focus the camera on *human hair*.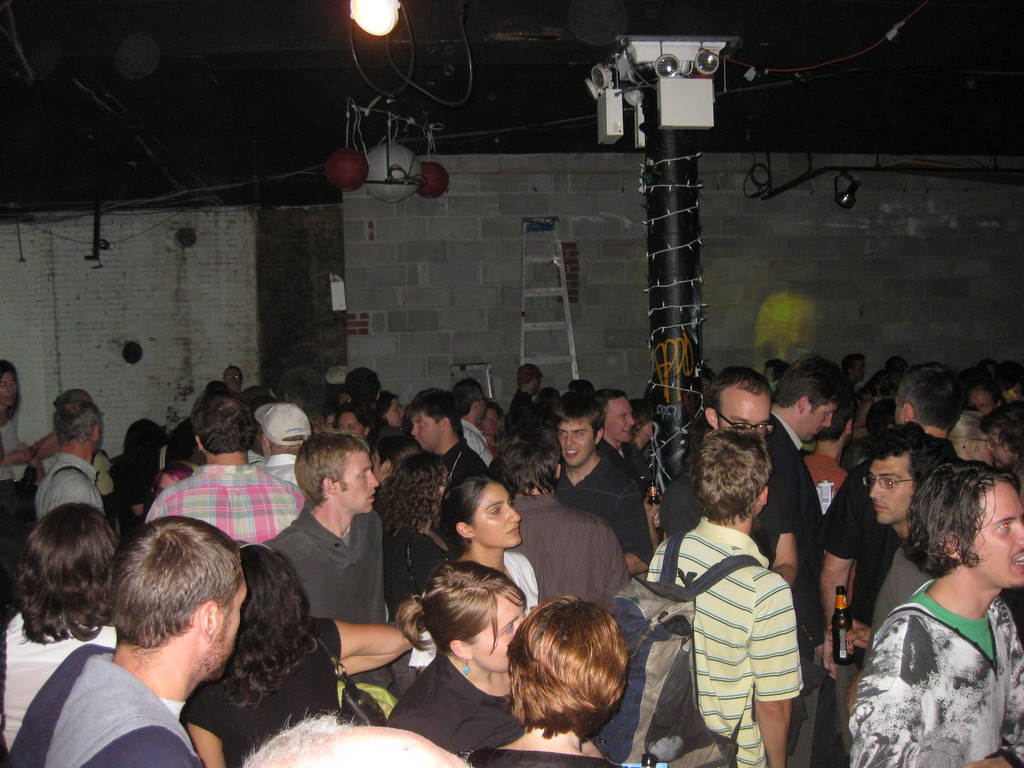
Focus region: (344,365,382,407).
